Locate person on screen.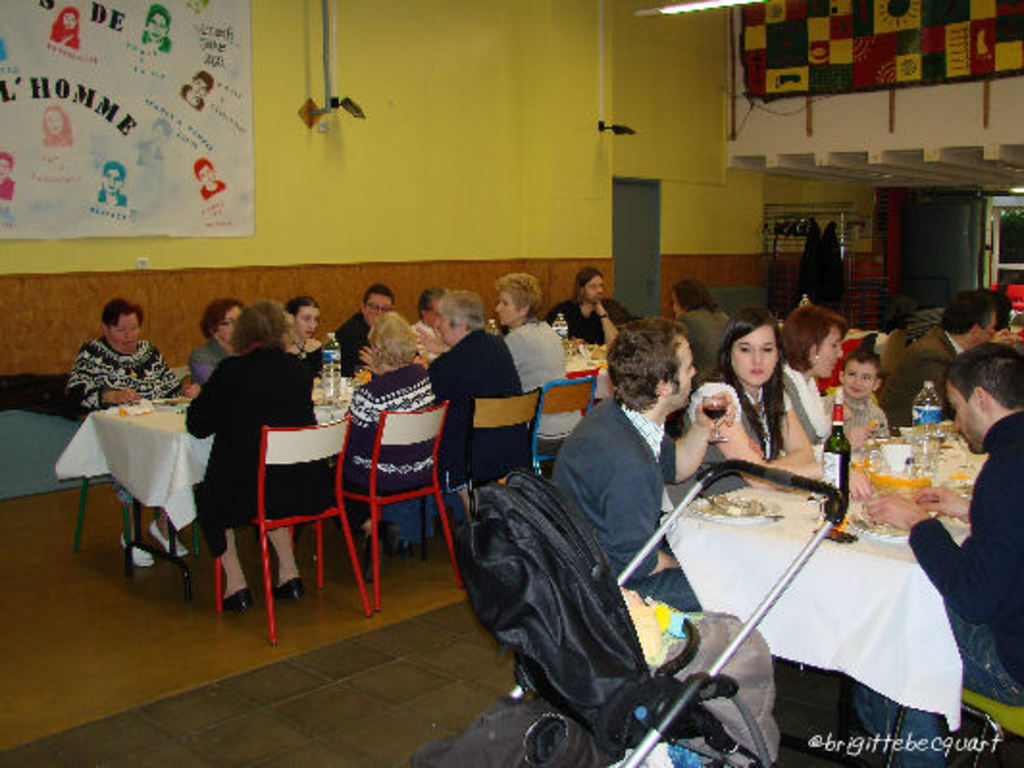
On screen at bbox(71, 298, 192, 564).
